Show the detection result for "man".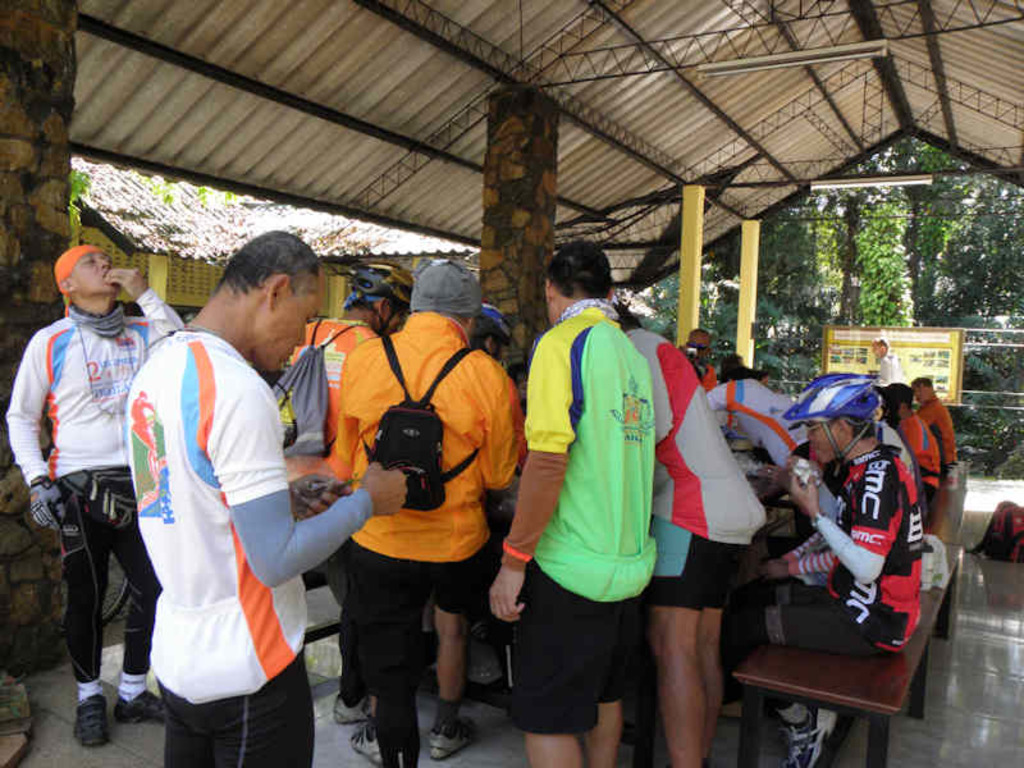
left=677, top=329, right=716, bottom=392.
